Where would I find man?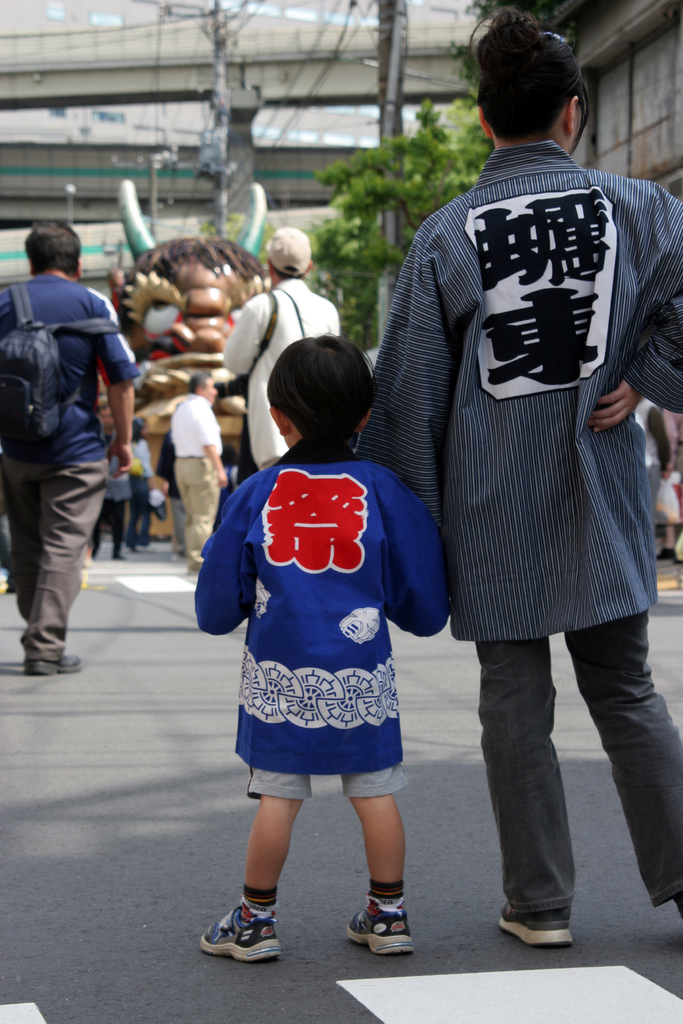
At left=161, top=364, right=235, bottom=563.
